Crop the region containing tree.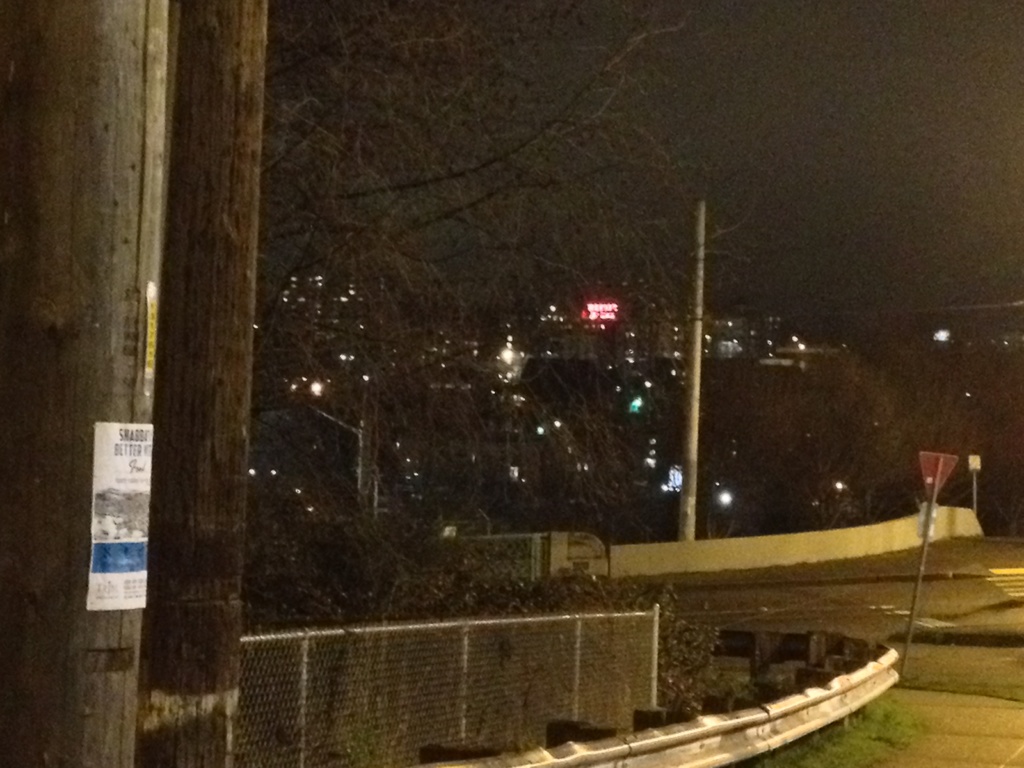
Crop region: <bbox>124, 0, 238, 767</bbox>.
